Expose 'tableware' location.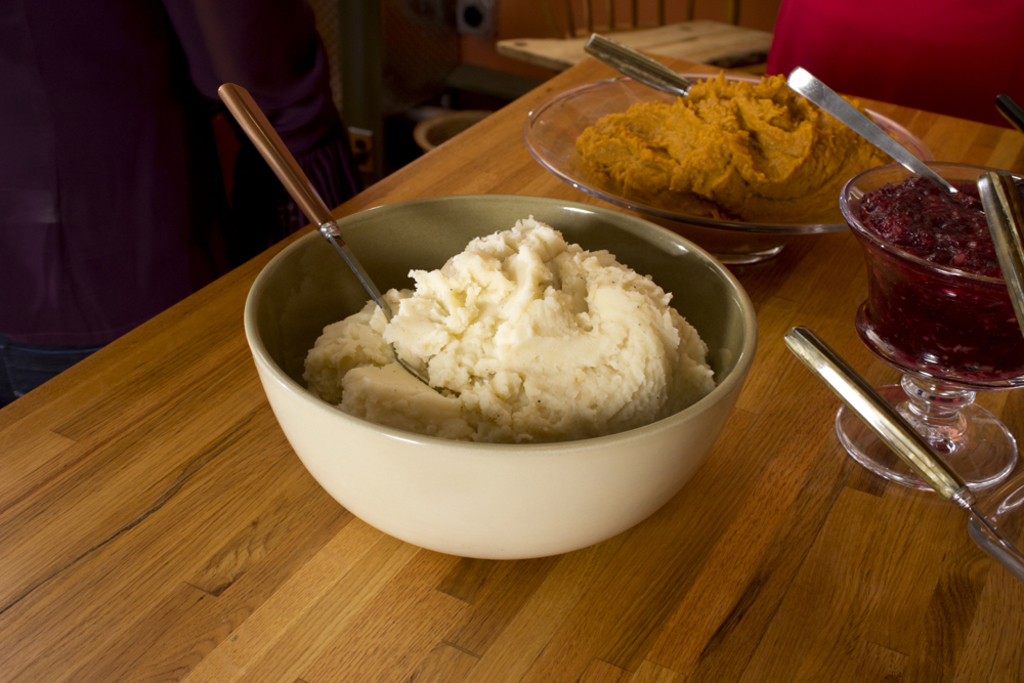
Exposed at bbox=[523, 80, 935, 269].
